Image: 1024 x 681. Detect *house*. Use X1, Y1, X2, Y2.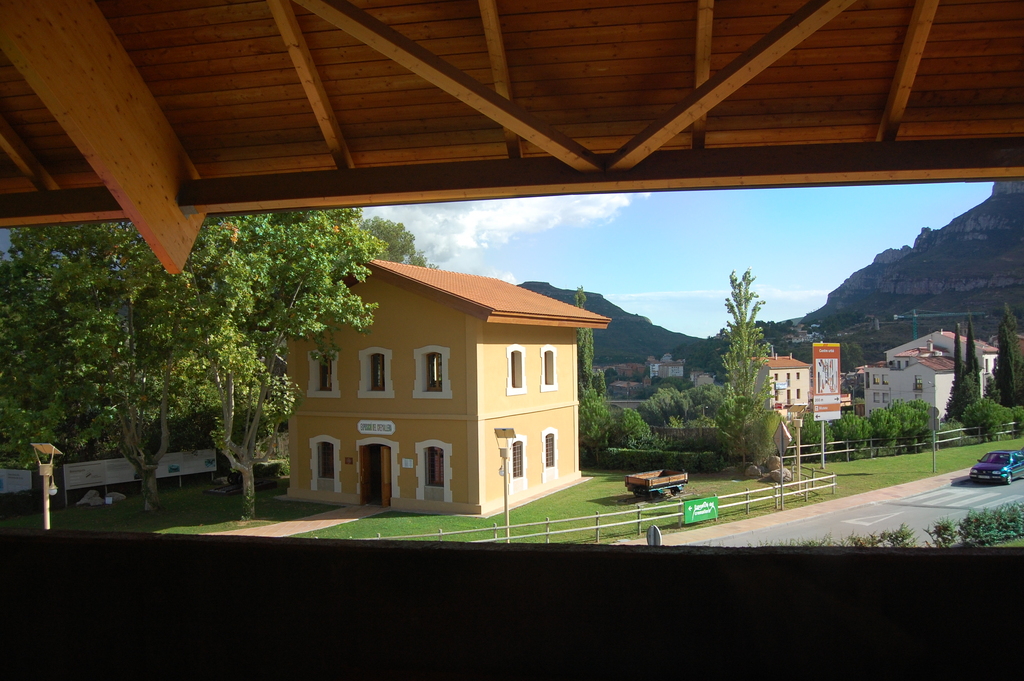
884, 335, 995, 397.
